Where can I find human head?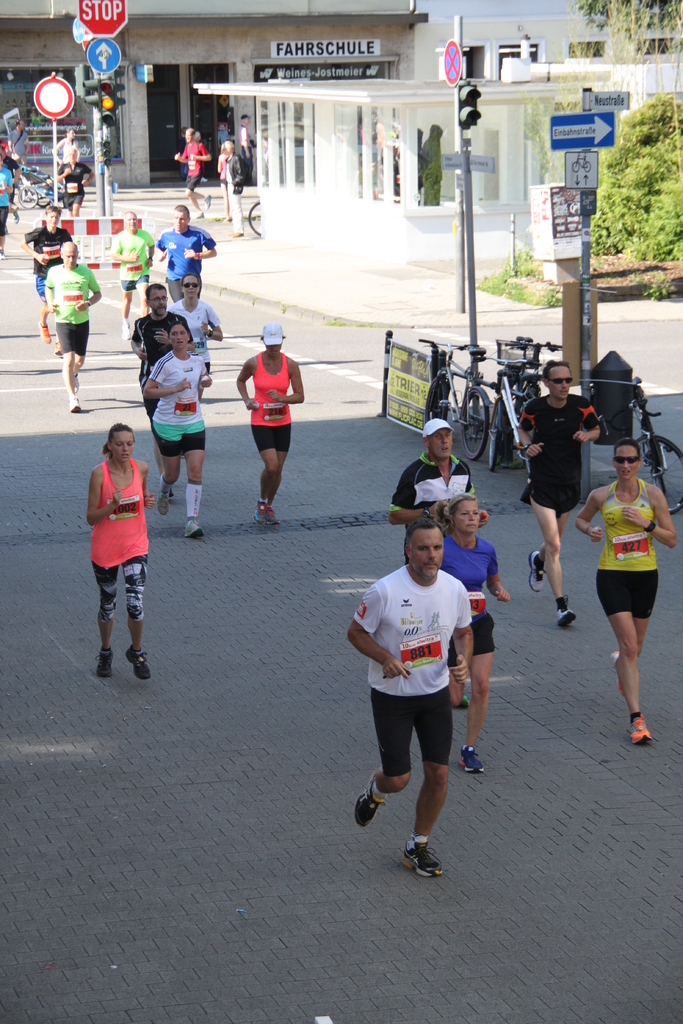
You can find it at crop(0, 145, 13, 171).
